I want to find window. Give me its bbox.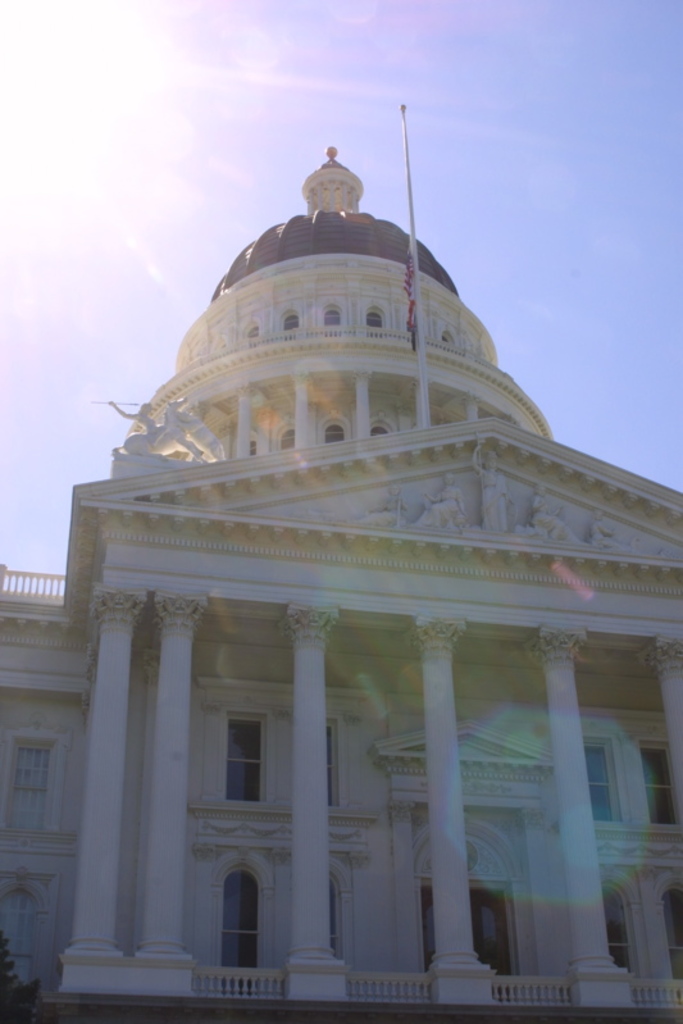
{"left": 666, "top": 889, "right": 682, "bottom": 978}.
